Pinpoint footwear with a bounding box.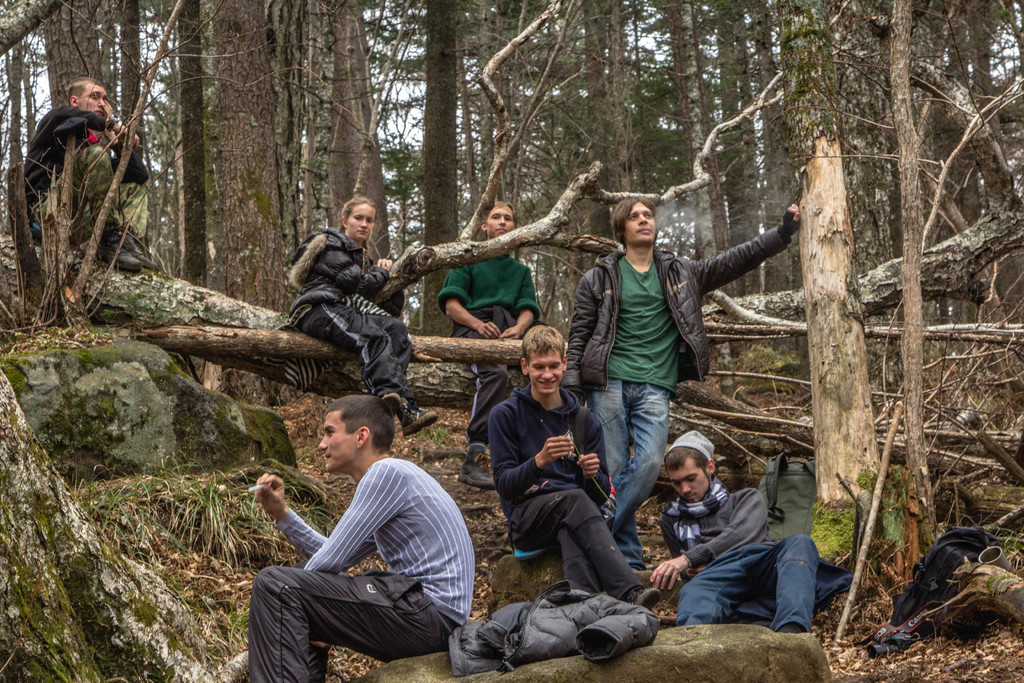
456/451/501/493.
